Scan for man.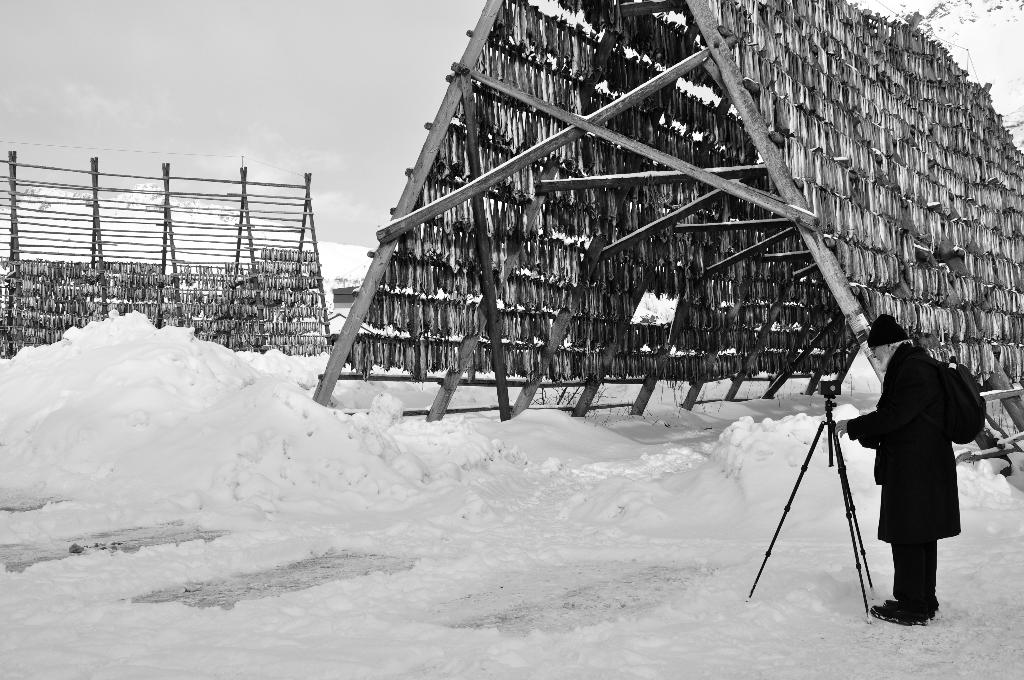
Scan result: [x1=853, y1=302, x2=989, y2=629].
